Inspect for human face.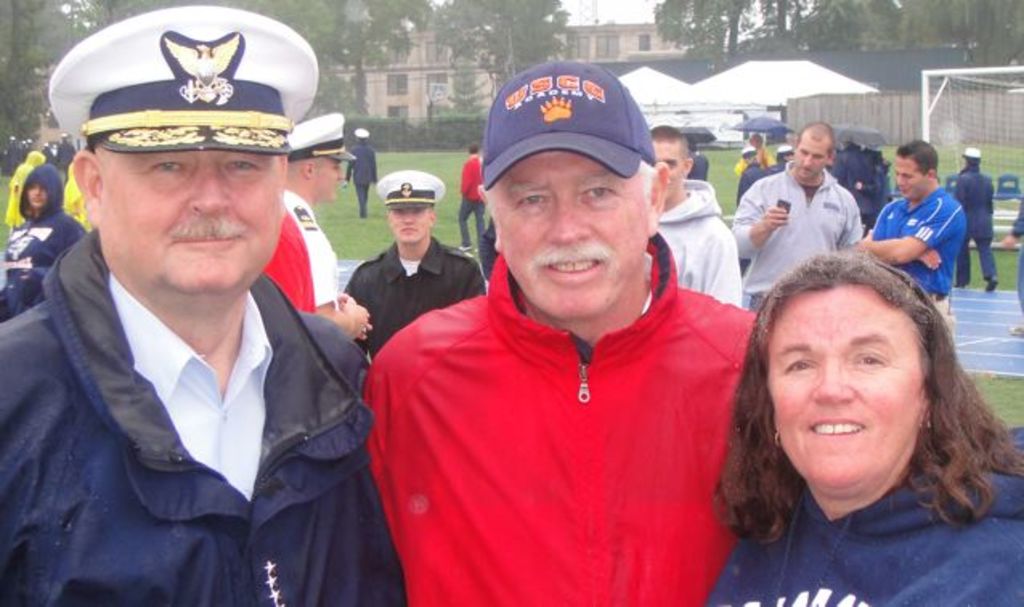
Inspection: box(96, 146, 278, 289).
